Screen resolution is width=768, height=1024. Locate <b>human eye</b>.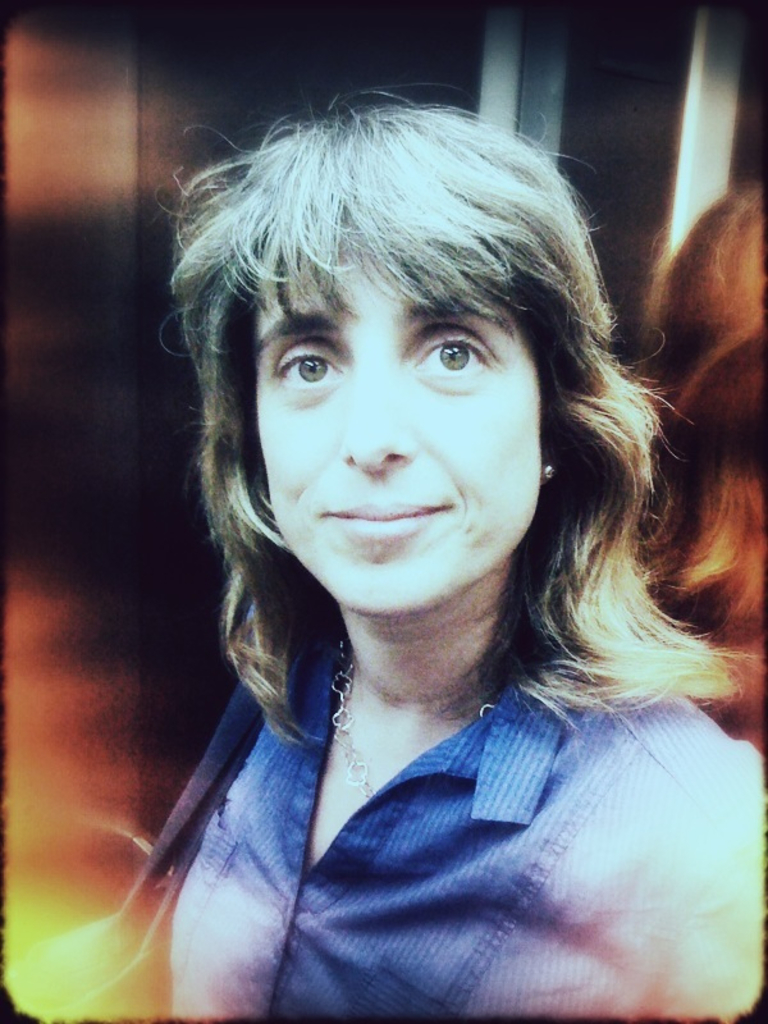
box(407, 332, 494, 392).
